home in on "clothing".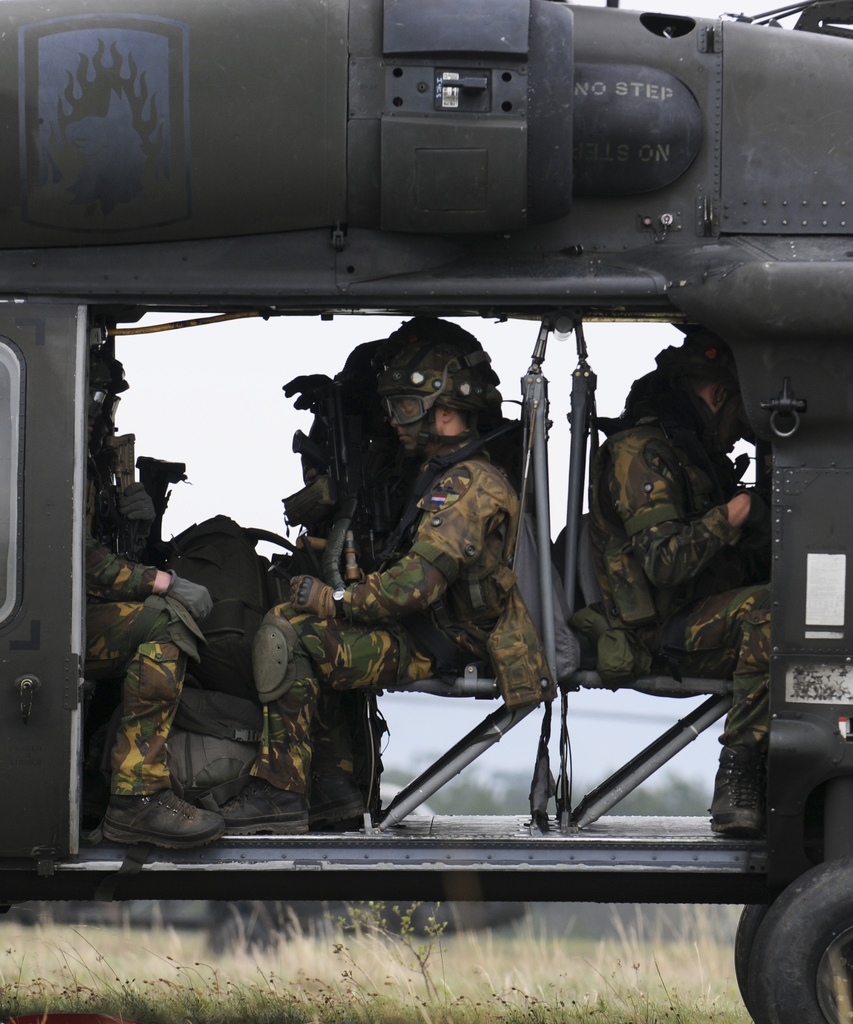
Homed in at (83,468,193,801).
